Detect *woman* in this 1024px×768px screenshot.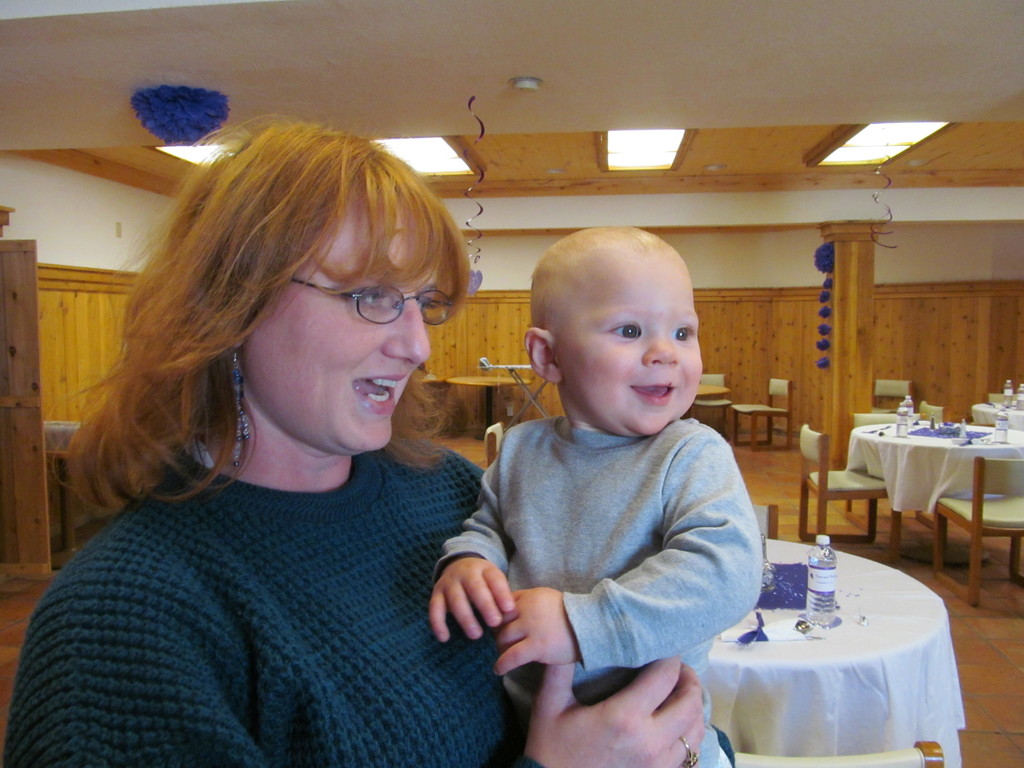
Detection: 1/108/704/767.
